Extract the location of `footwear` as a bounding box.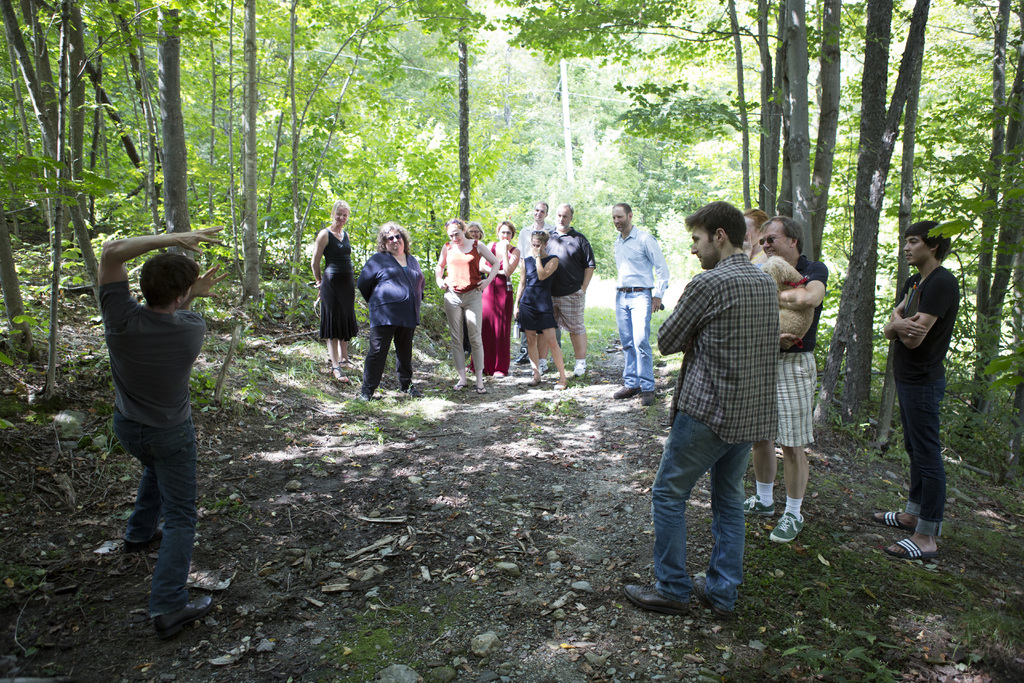
871/502/918/532.
